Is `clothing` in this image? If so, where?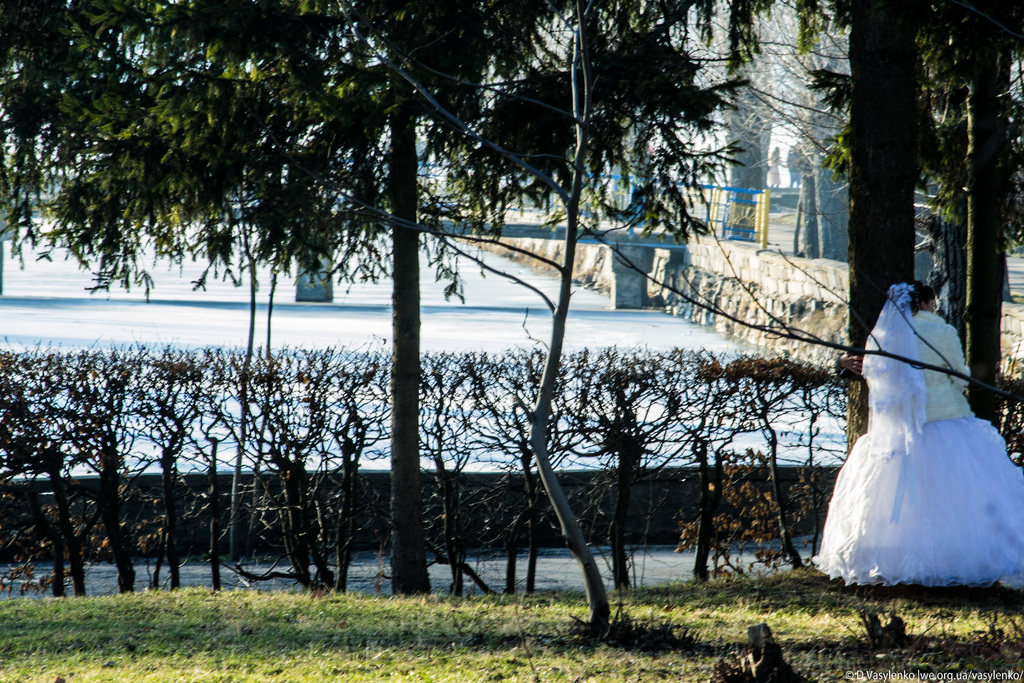
Yes, at {"left": 810, "top": 277, "right": 1023, "bottom": 589}.
